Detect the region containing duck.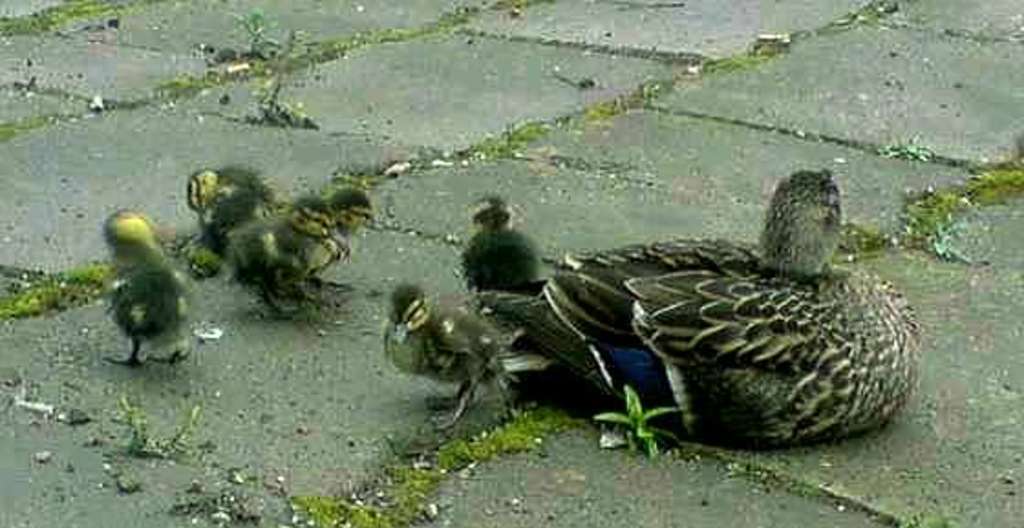
{"left": 457, "top": 192, "right": 550, "bottom": 296}.
